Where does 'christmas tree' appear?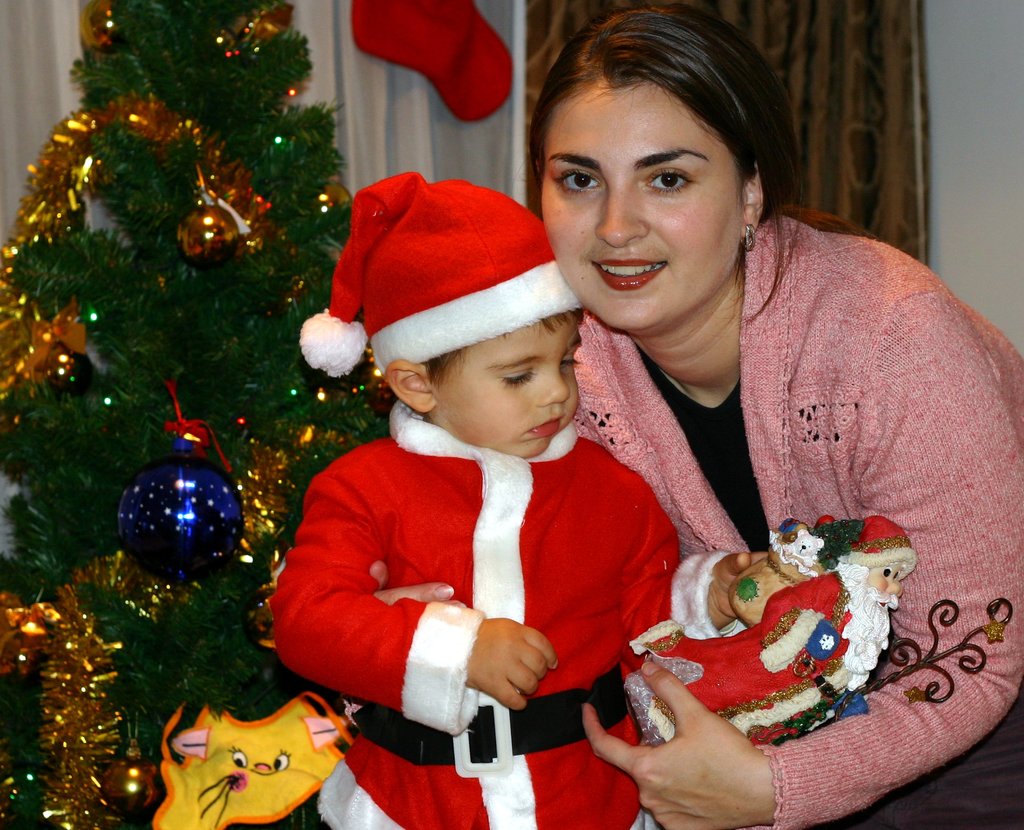
Appears at <region>0, 0, 397, 829</region>.
